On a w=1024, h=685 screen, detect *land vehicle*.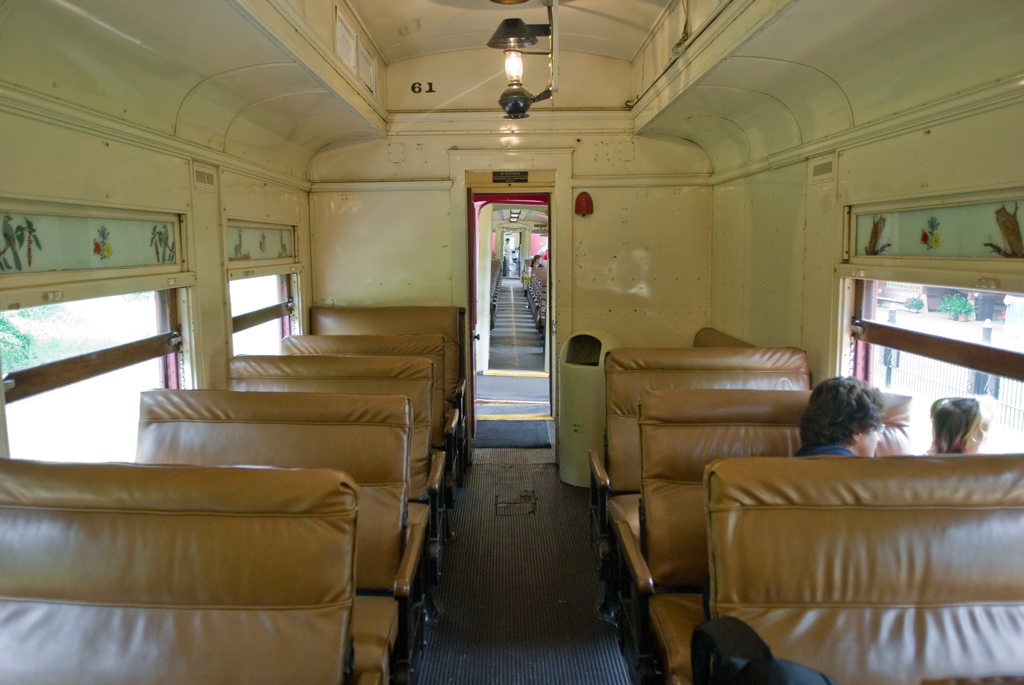
<bbox>0, 0, 1023, 684</bbox>.
